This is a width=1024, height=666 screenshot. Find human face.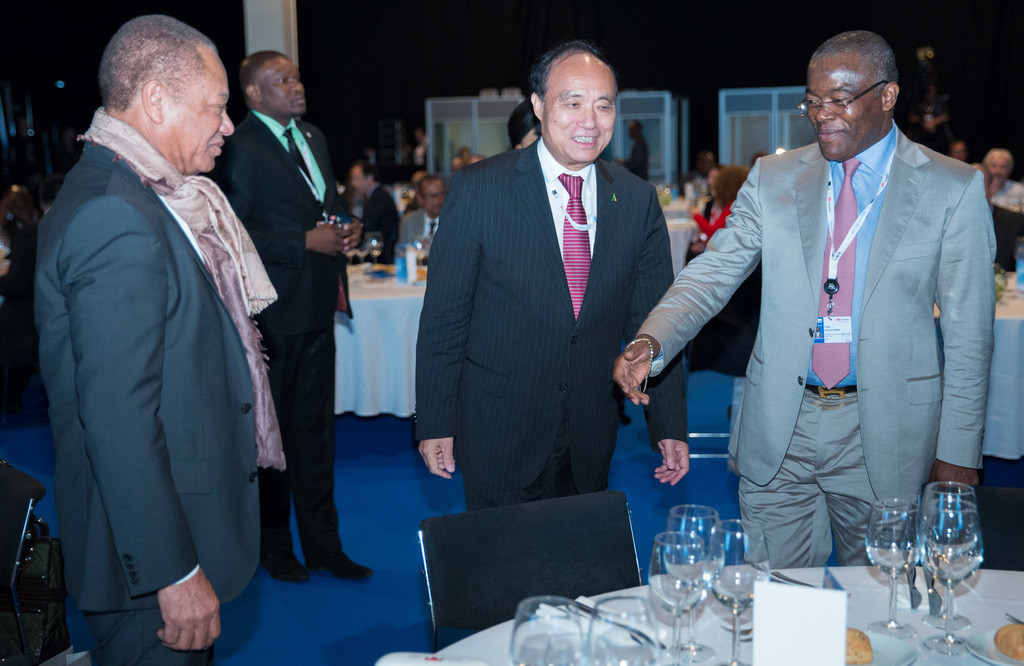
Bounding box: x1=163, y1=67, x2=238, y2=175.
